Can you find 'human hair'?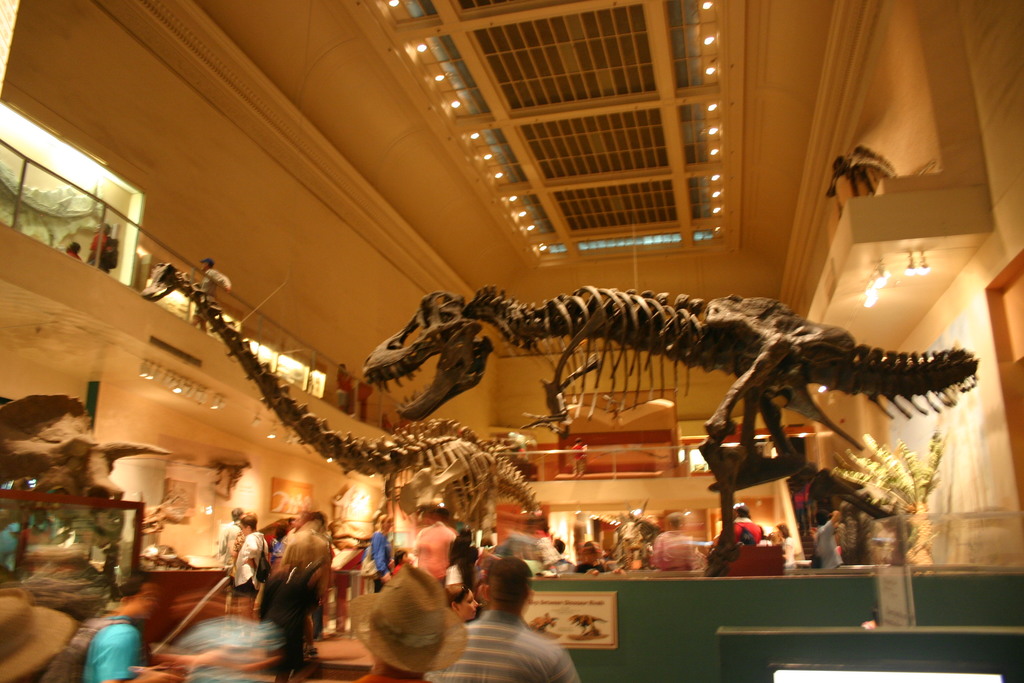
Yes, bounding box: rect(109, 557, 157, 597).
